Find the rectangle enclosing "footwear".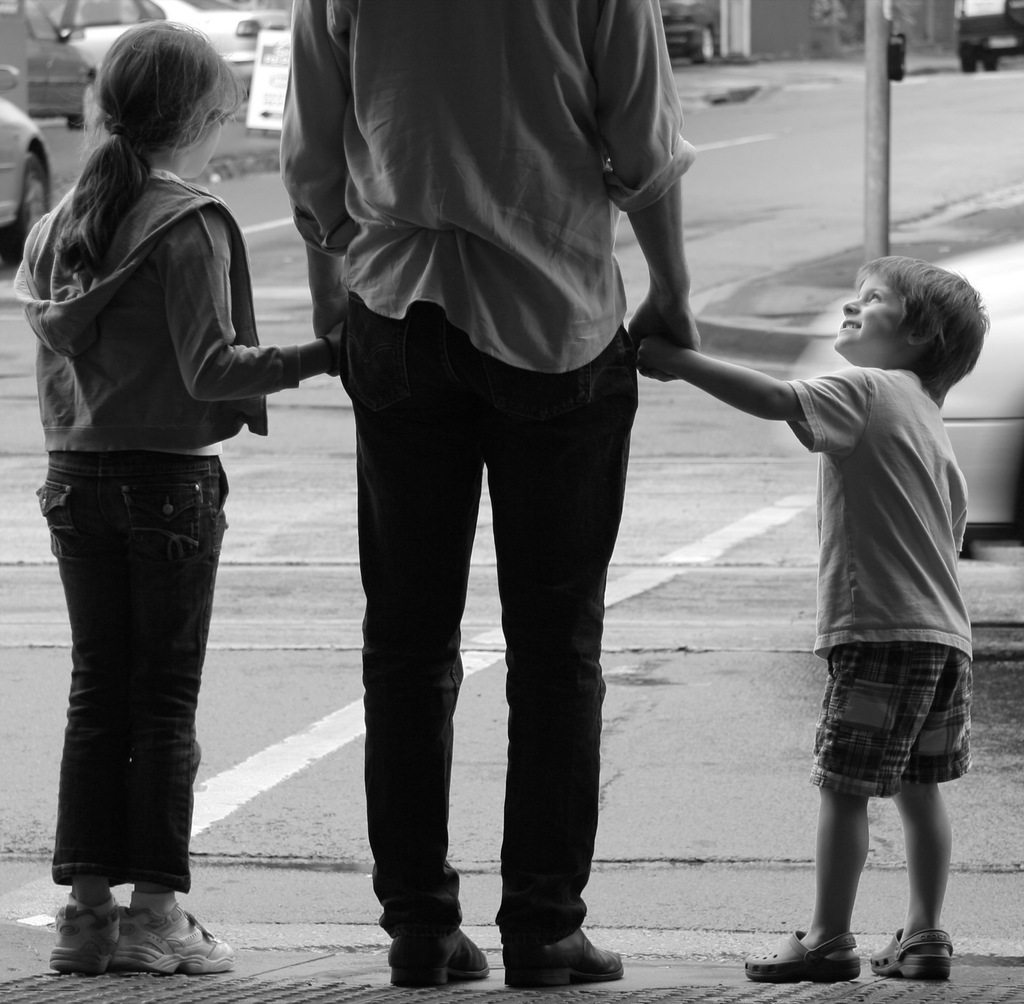
bbox=[396, 926, 489, 986].
